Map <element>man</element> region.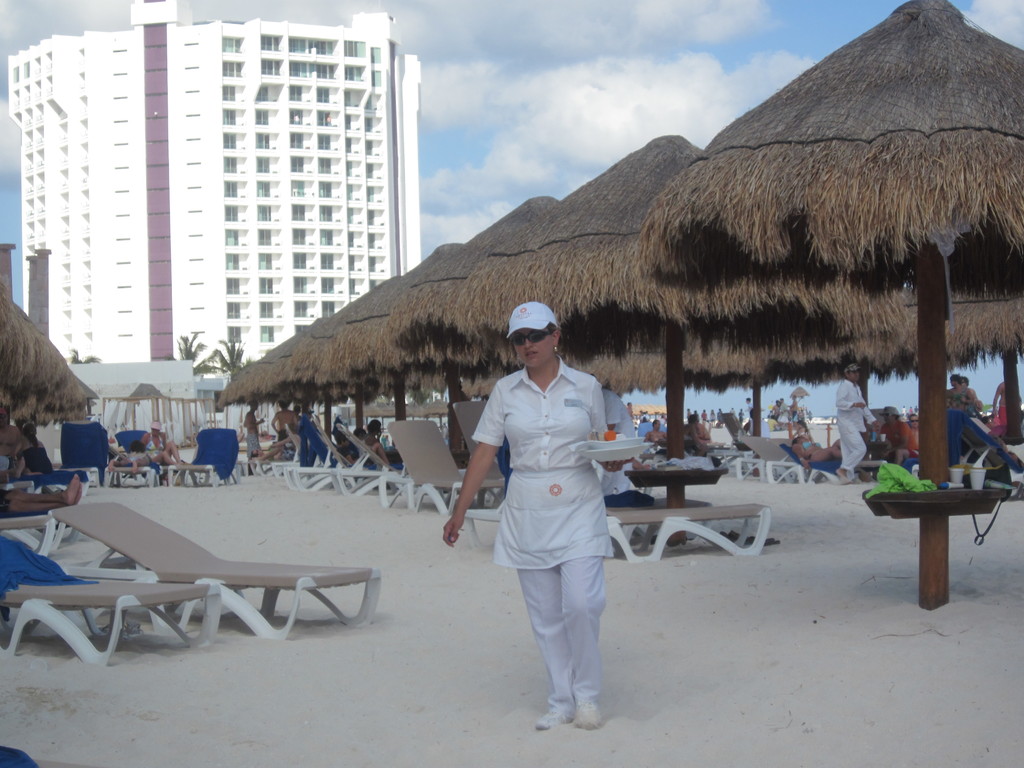
Mapped to bbox(268, 401, 291, 438).
